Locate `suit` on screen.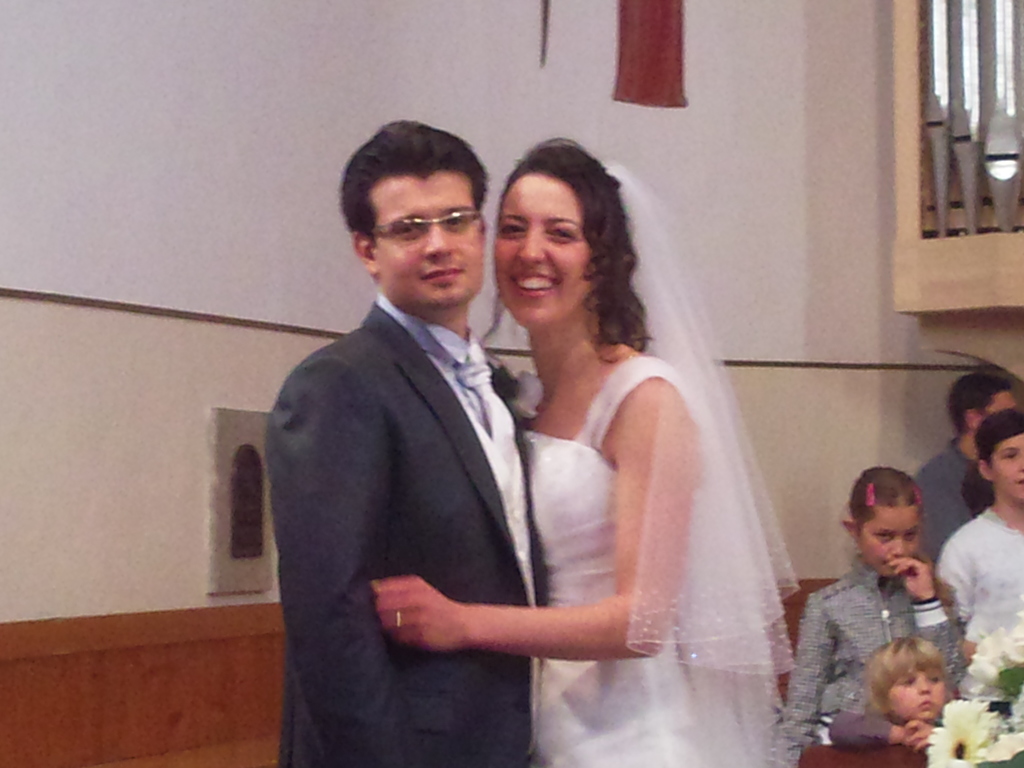
On screen at 263 294 523 765.
